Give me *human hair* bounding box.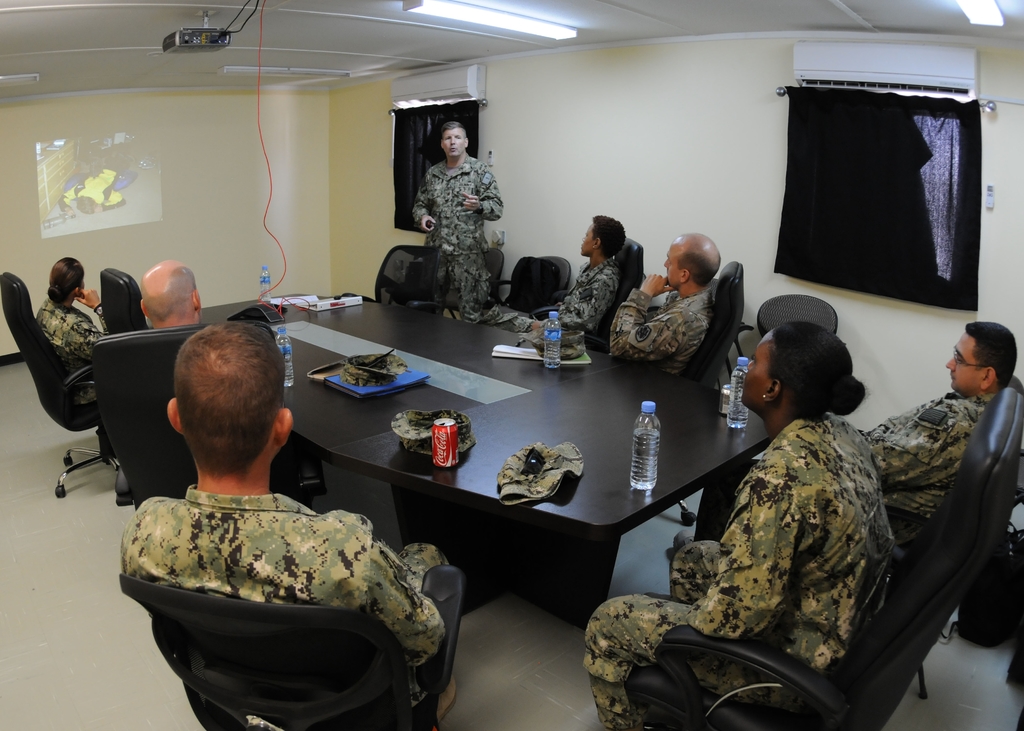
{"left": 594, "top": 218, "right": 624, "bottom": 257}.
